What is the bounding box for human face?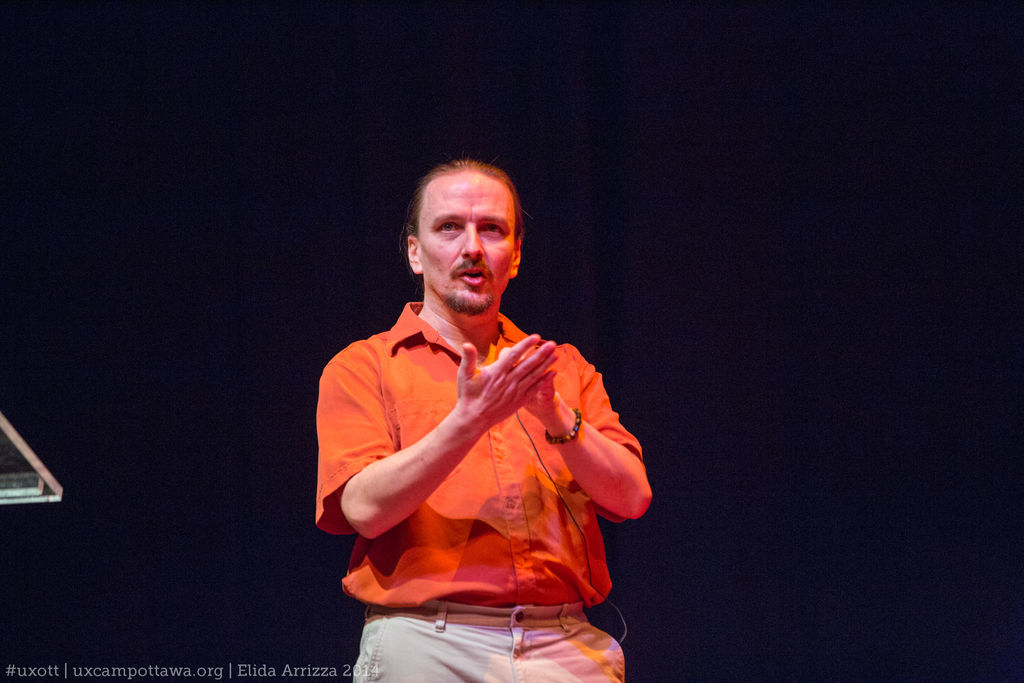
{"x1": 419, "y1": 170, "x2": 515, "y2": 315}.
